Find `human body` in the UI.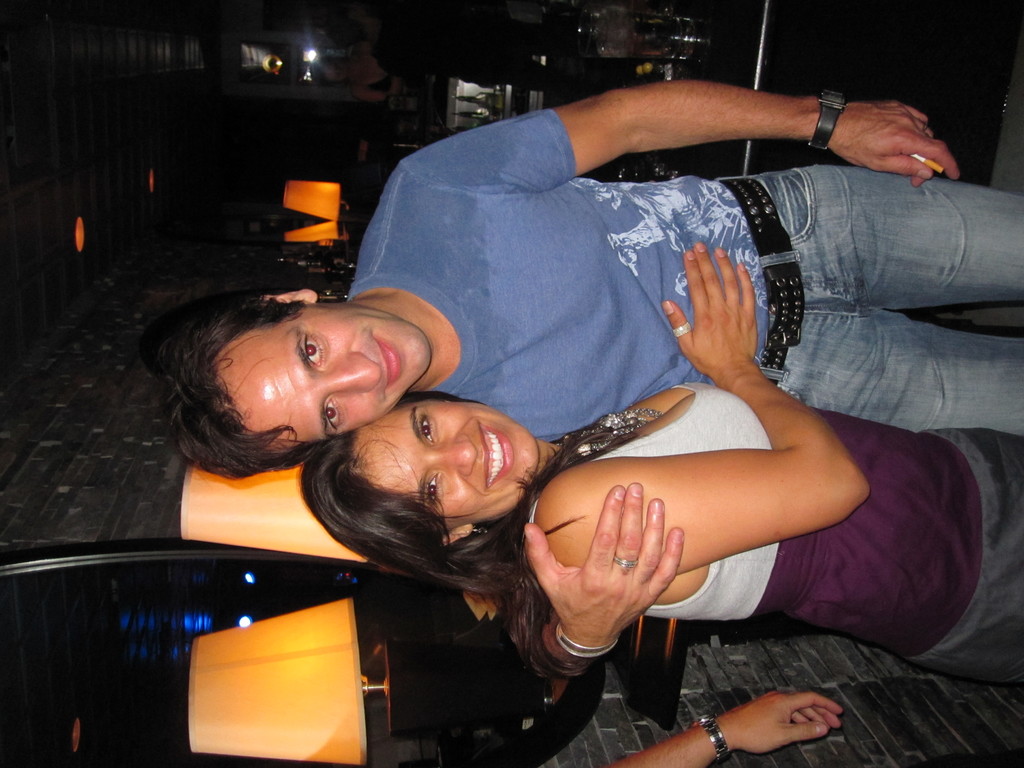
UI element at 298 242 1023 686.
